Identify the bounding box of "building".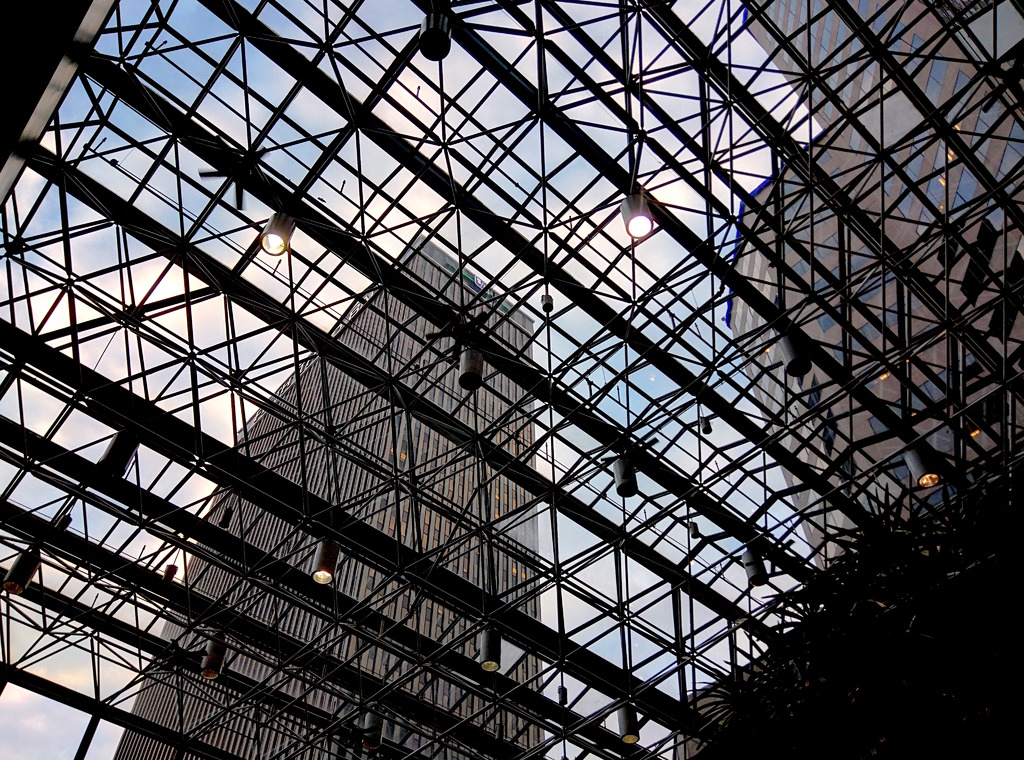
[left=115, top=233, right=550, bottom=759].
